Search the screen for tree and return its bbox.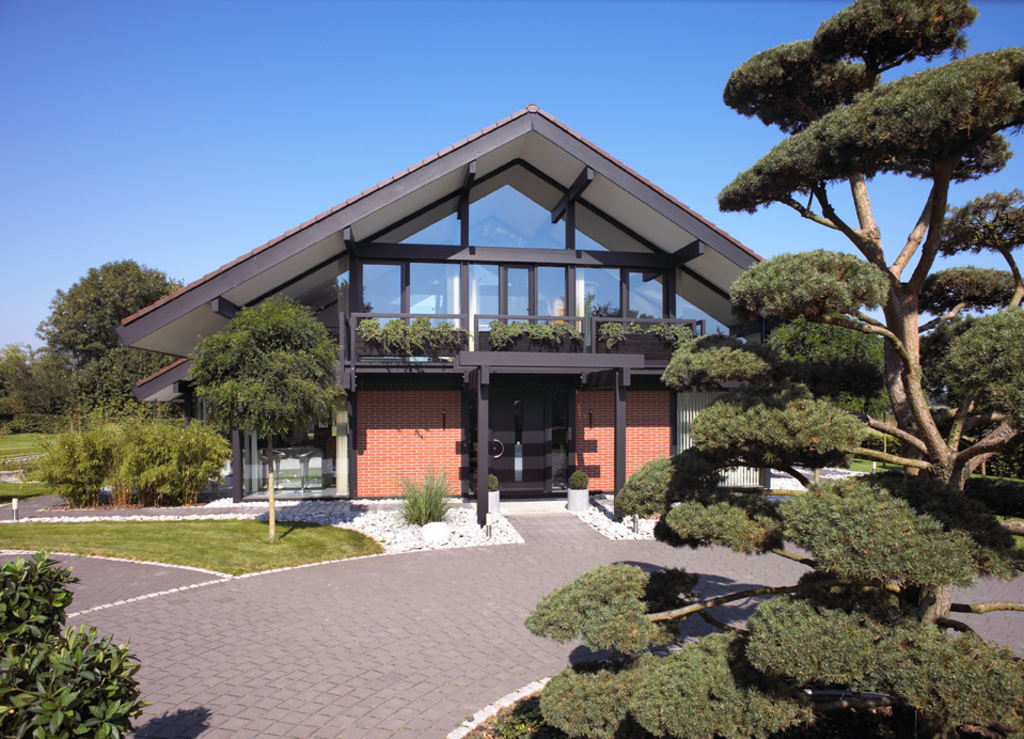
Found: (x1=76, y1=339, x2=193, y2=411).
